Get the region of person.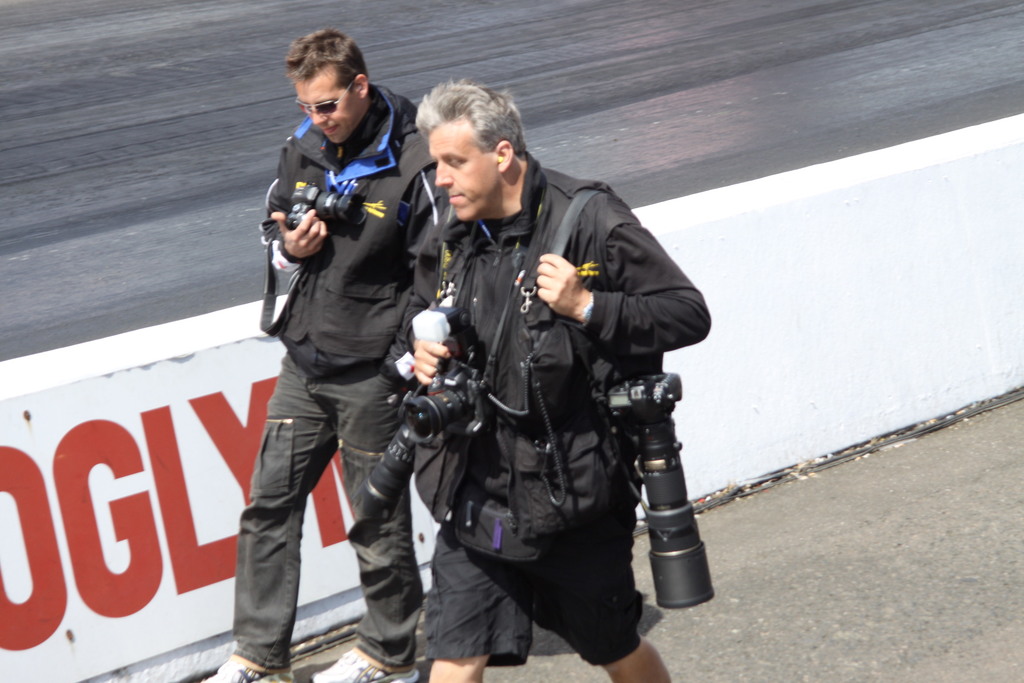
[left=396, top=76, right=711, bottom=682].
